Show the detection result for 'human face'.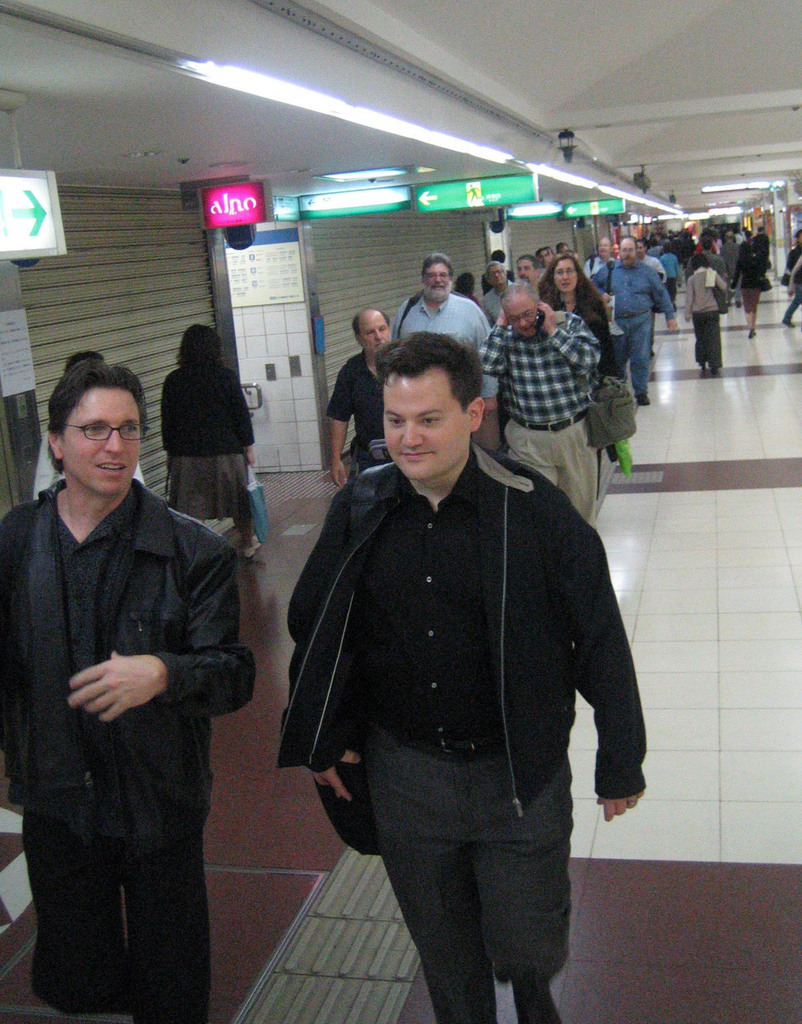
left=385, top=362, right=462, bottom=486.
